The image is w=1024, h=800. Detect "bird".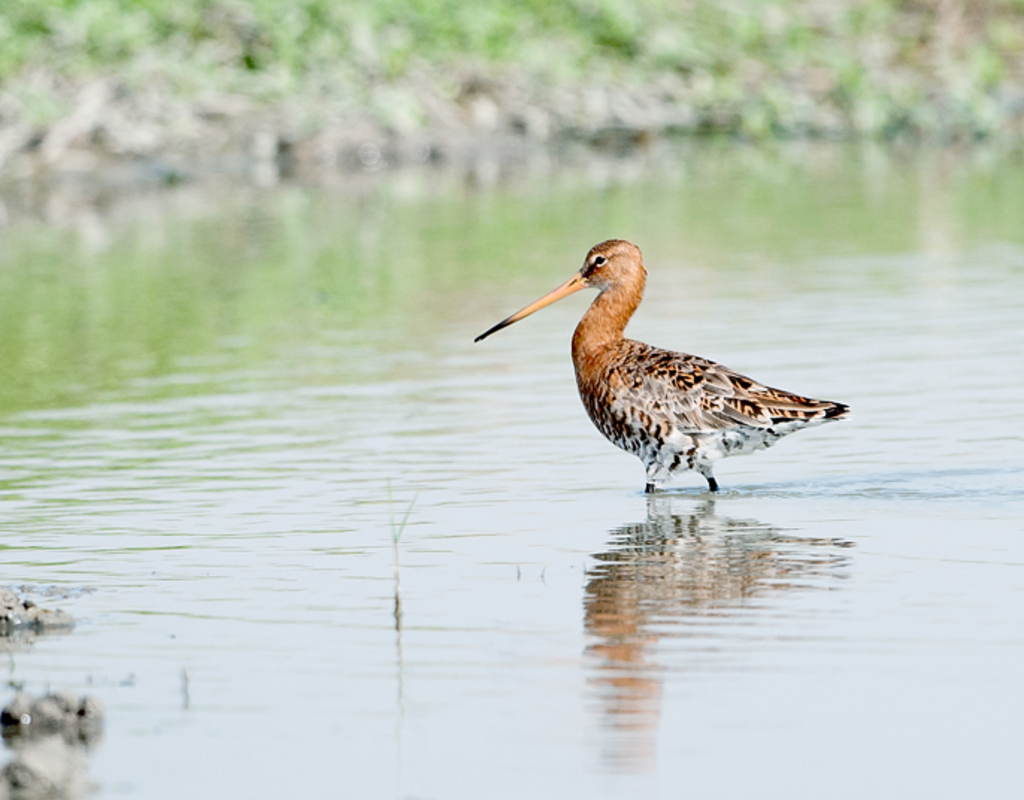
Detection: [484, 237, 857, 501].
